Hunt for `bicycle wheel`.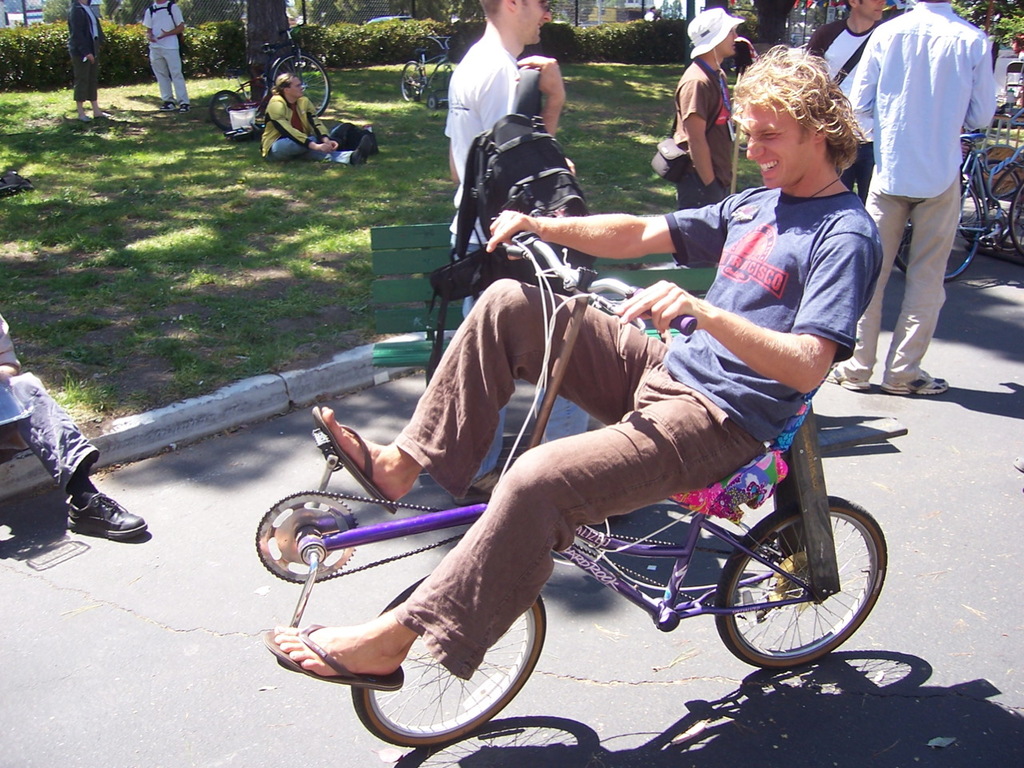
Hunted down at x1=707, y1=497, x2=882, y2=678.
